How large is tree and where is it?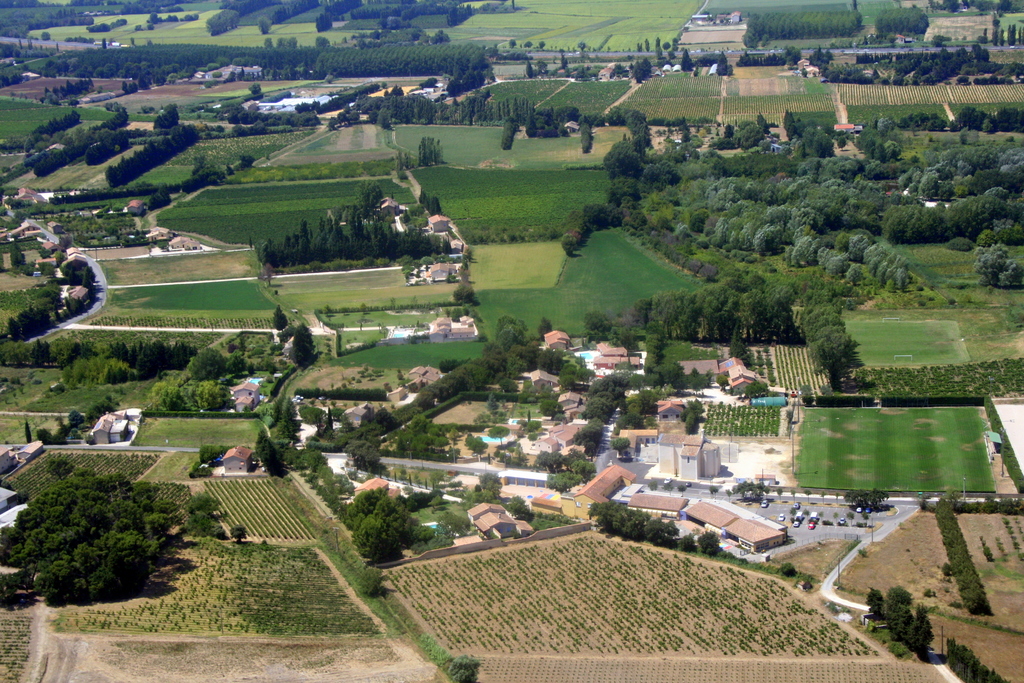
Bounding box: x1=883 y1=585 x2=911 y2=638.
